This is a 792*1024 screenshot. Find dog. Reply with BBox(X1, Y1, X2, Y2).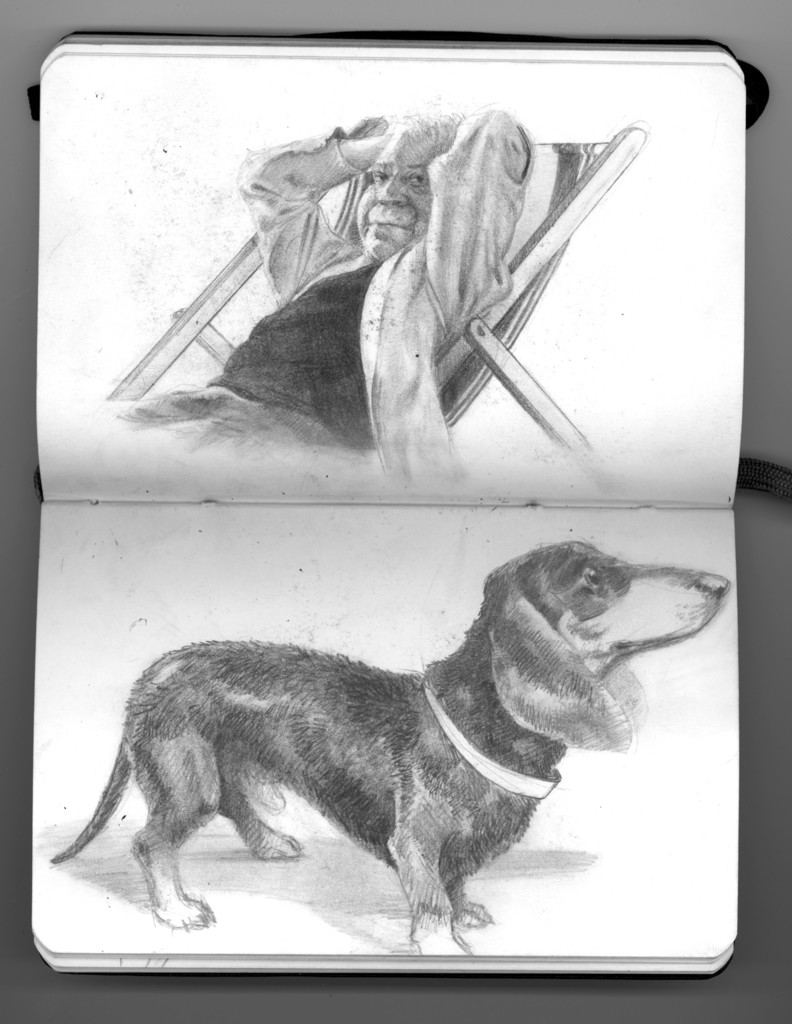
BBox(44, 540, 730, 959).
